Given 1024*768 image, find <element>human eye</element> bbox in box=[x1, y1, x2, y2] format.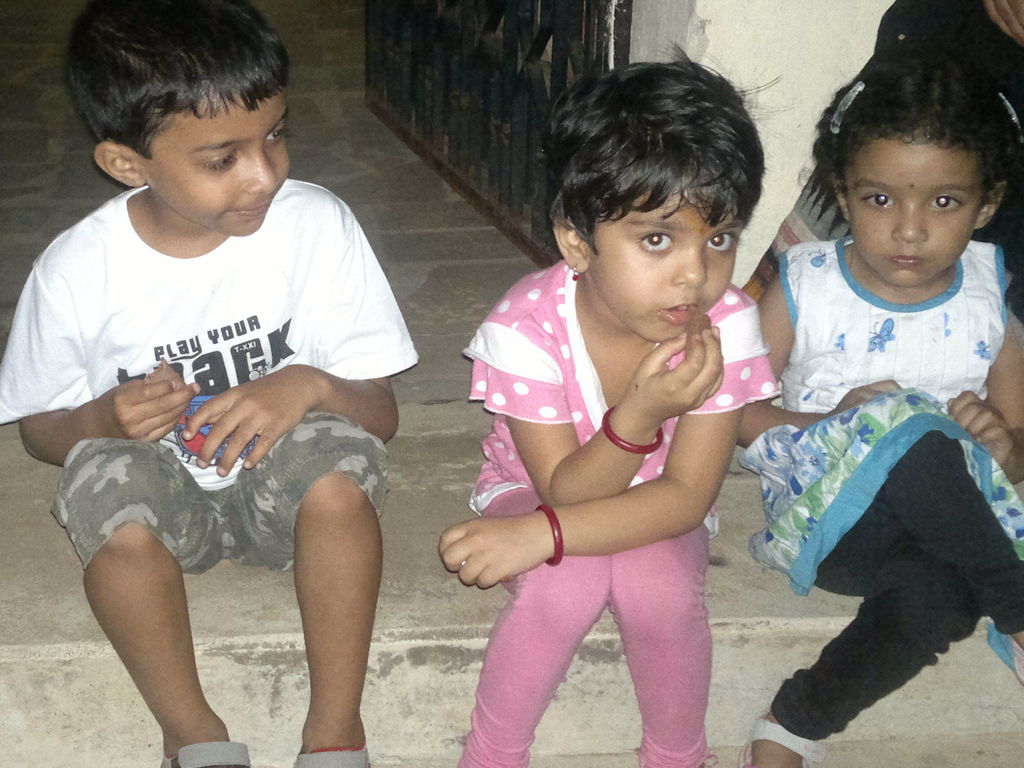
box=[263, 123, 283, 140].
